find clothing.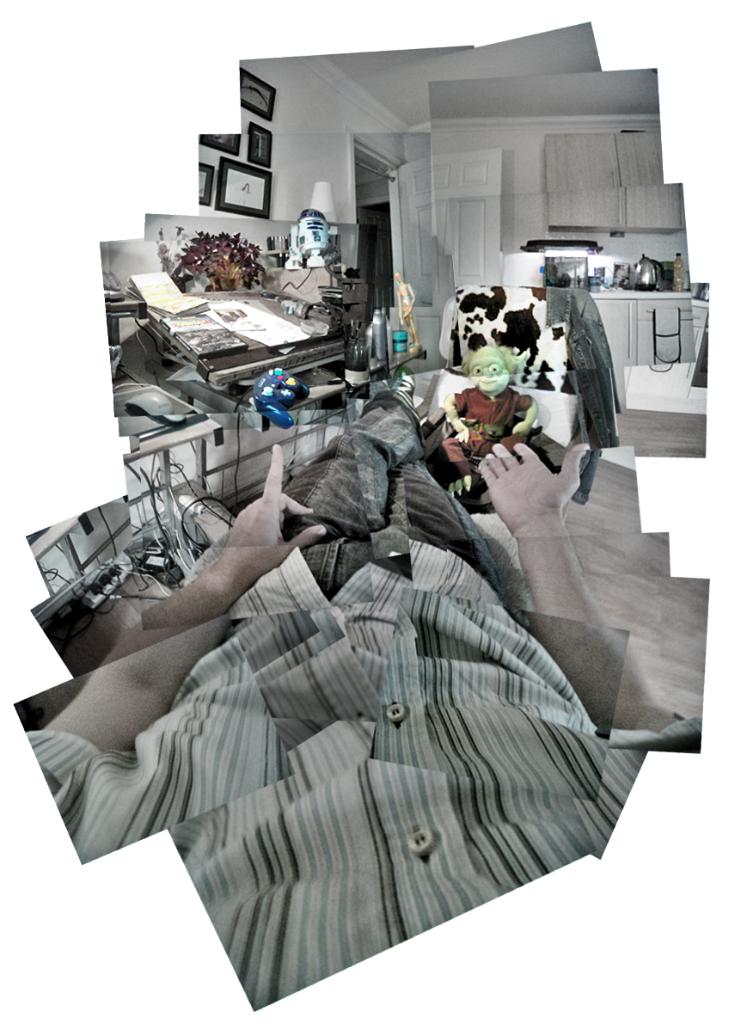
64, 330, 634, 940.
